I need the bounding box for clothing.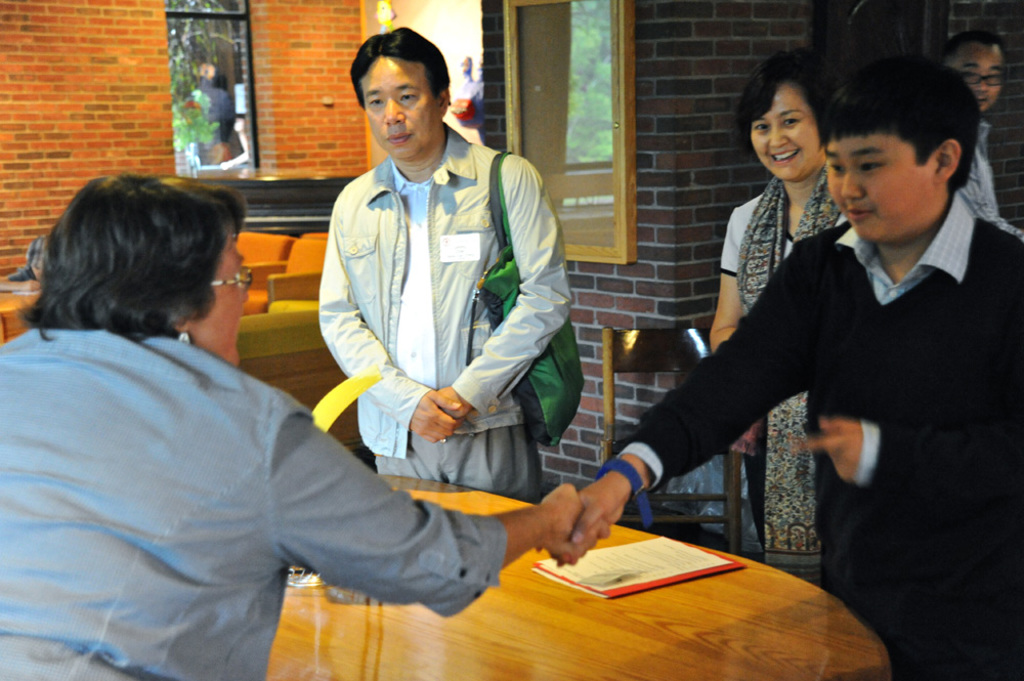
Here it is: 323 102 569 514.
